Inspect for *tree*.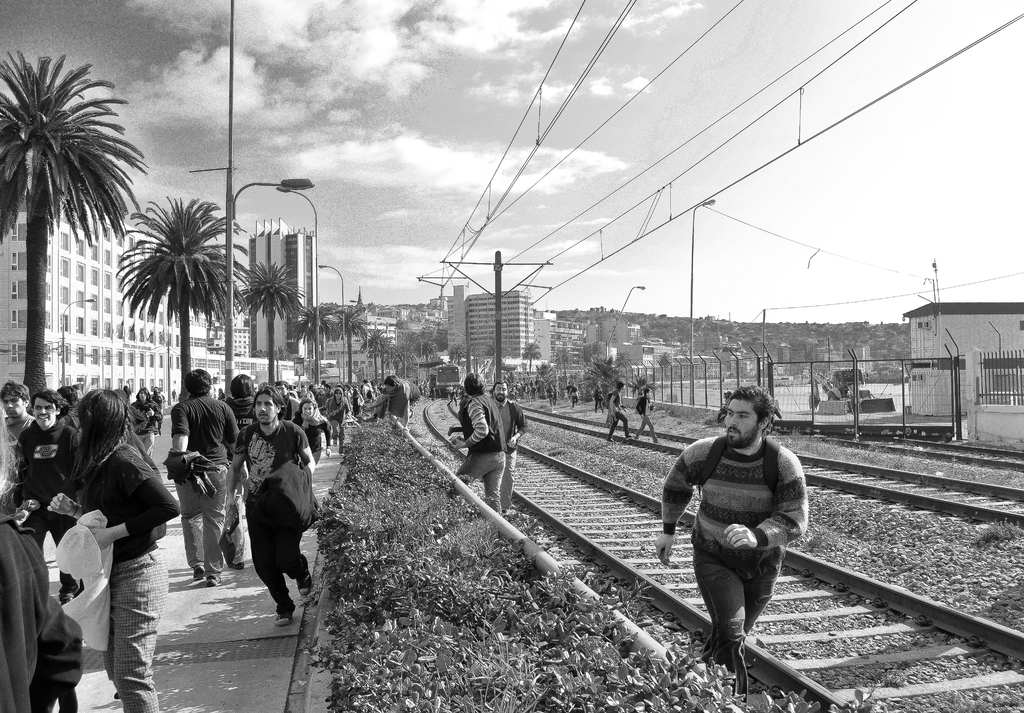
Inspection: region(518, 335, 540, 388).
